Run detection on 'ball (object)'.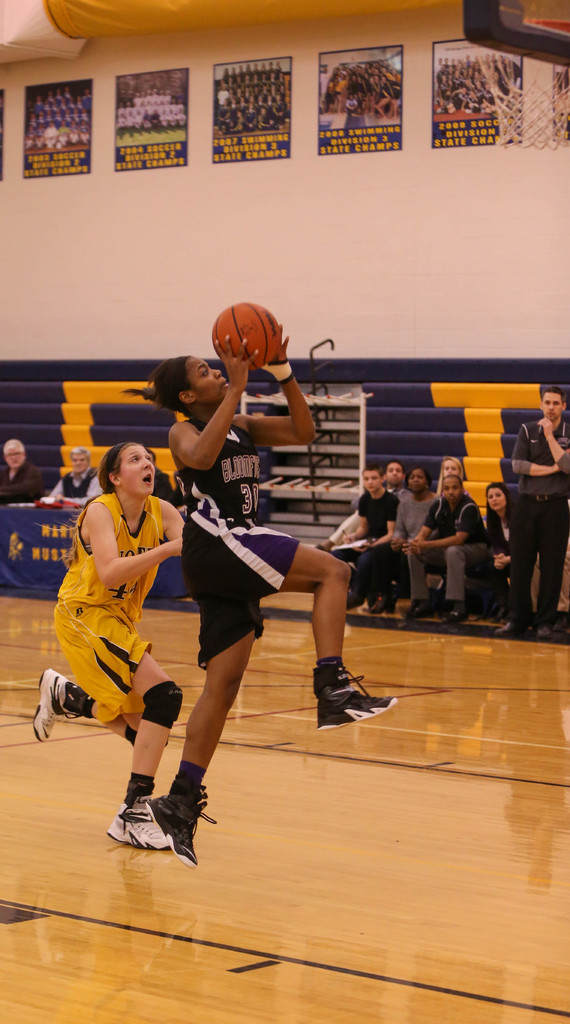
Result: (210, 304, 278, 371).
